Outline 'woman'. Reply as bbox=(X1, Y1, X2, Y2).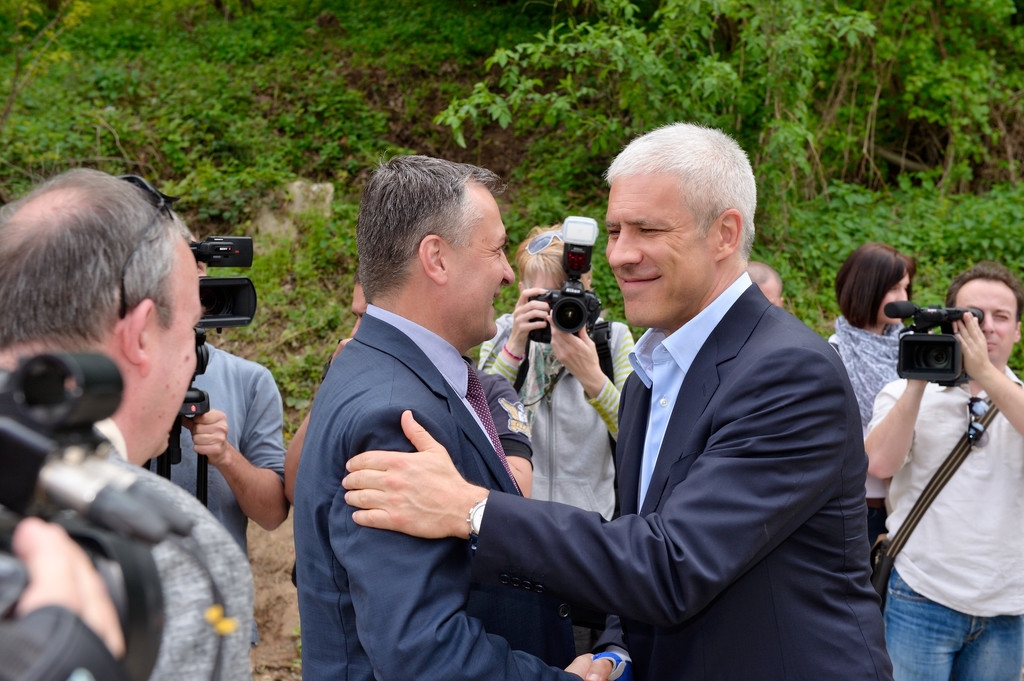
bbox=(829, 241, 915, 549).
